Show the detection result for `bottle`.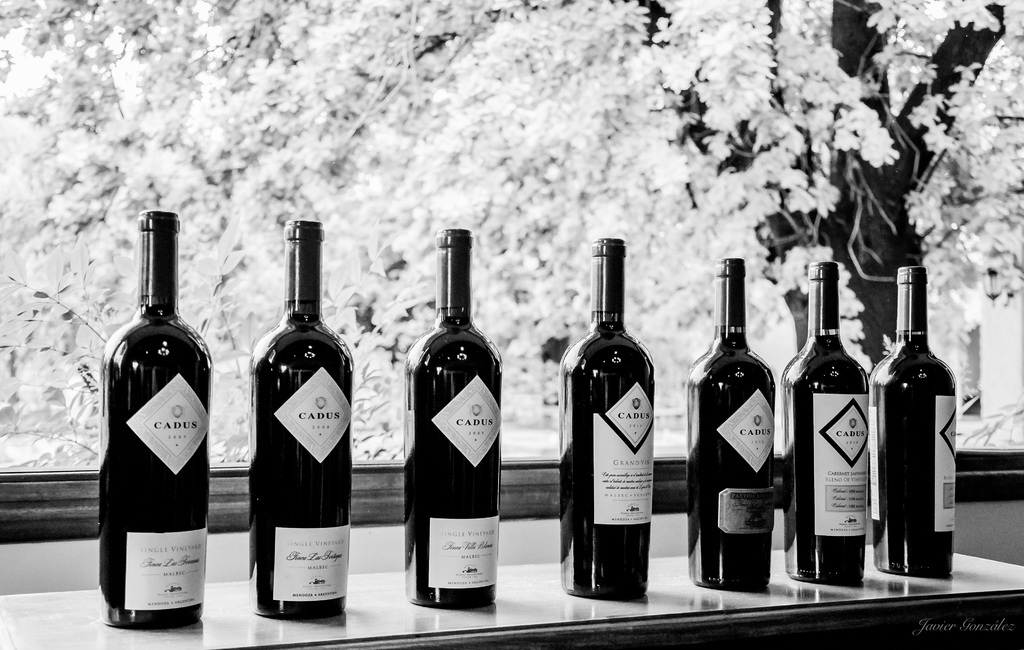
rect(785, 258, 884, 589).
